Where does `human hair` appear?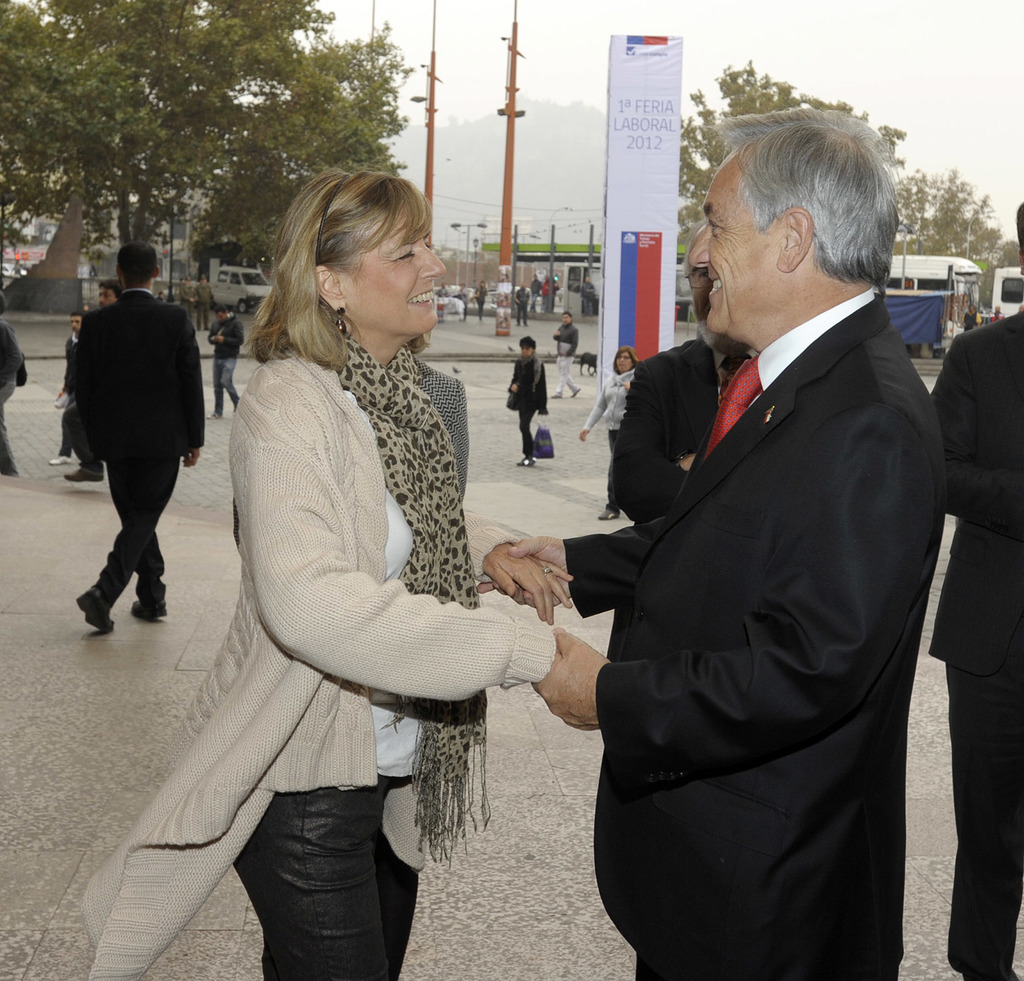
Appears at region(720, 105, 900, 293).
